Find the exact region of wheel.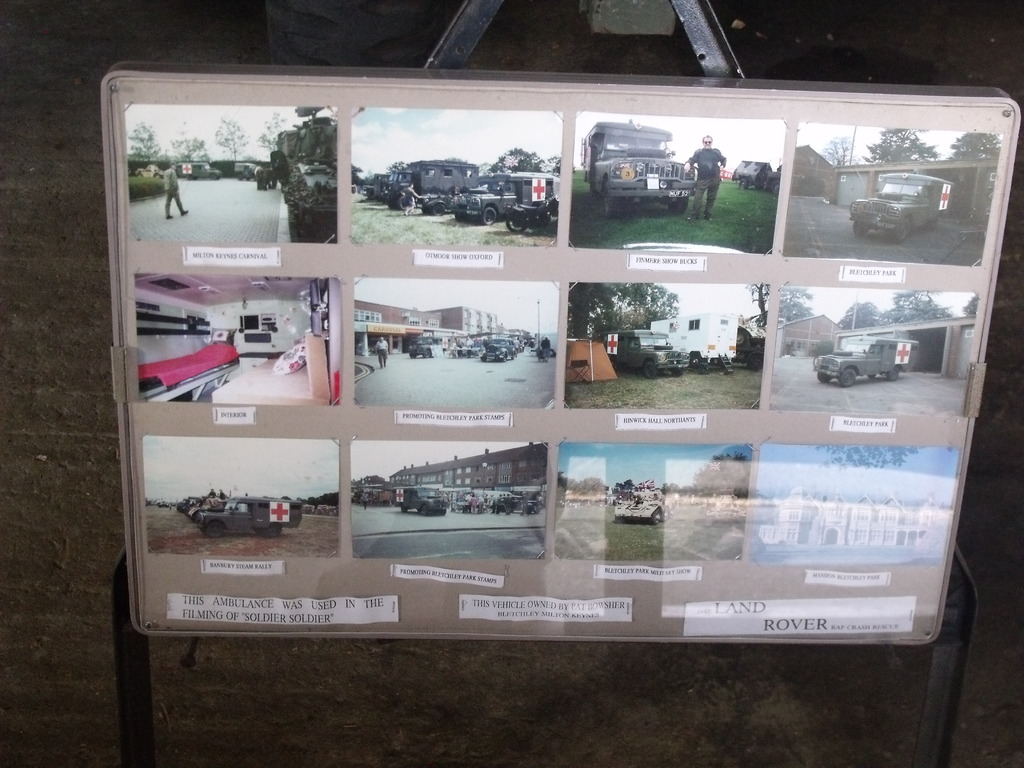
Exact region: (387,202,397,211).
